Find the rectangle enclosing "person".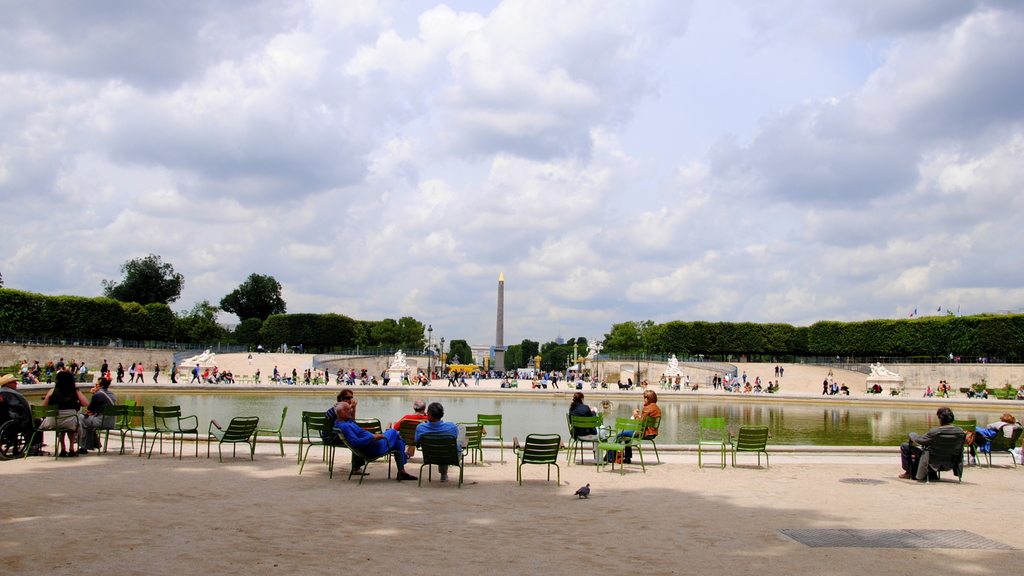
<bbox>474, 371, 479, 385</bbox>.
